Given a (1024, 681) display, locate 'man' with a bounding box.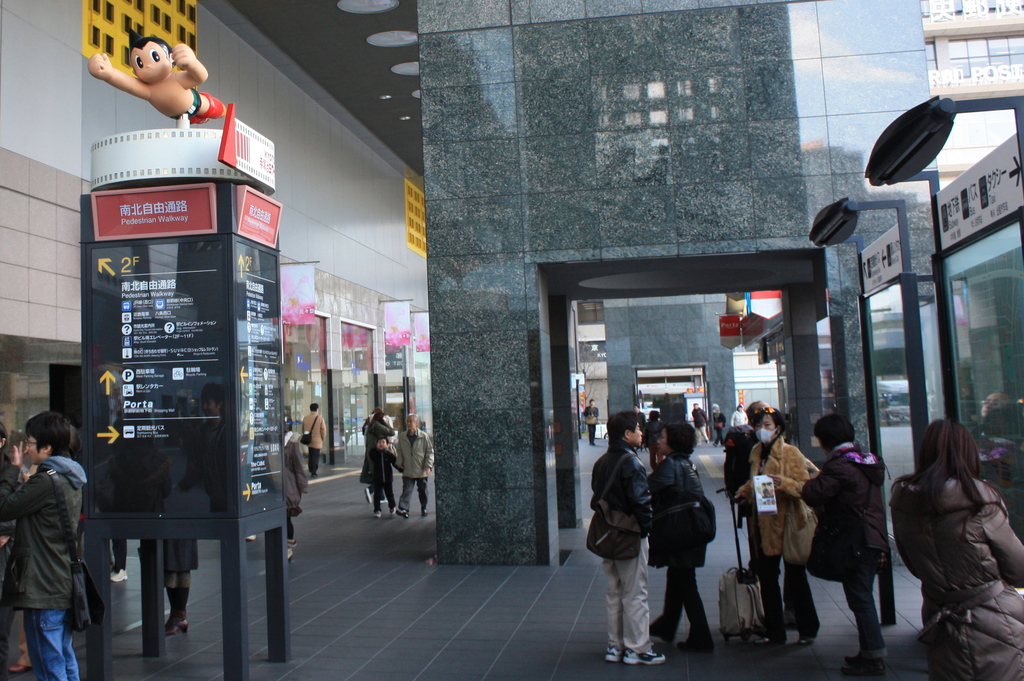
Located: 297/400/326/478.
